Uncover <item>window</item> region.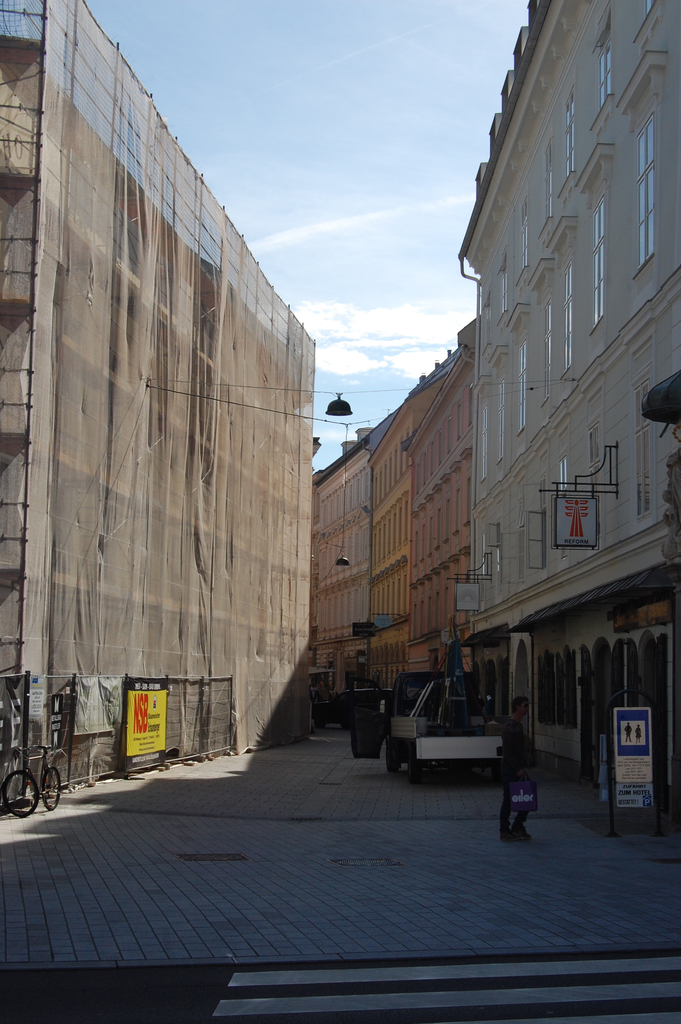
Uncovered: region(452, 485, 459, 529).
